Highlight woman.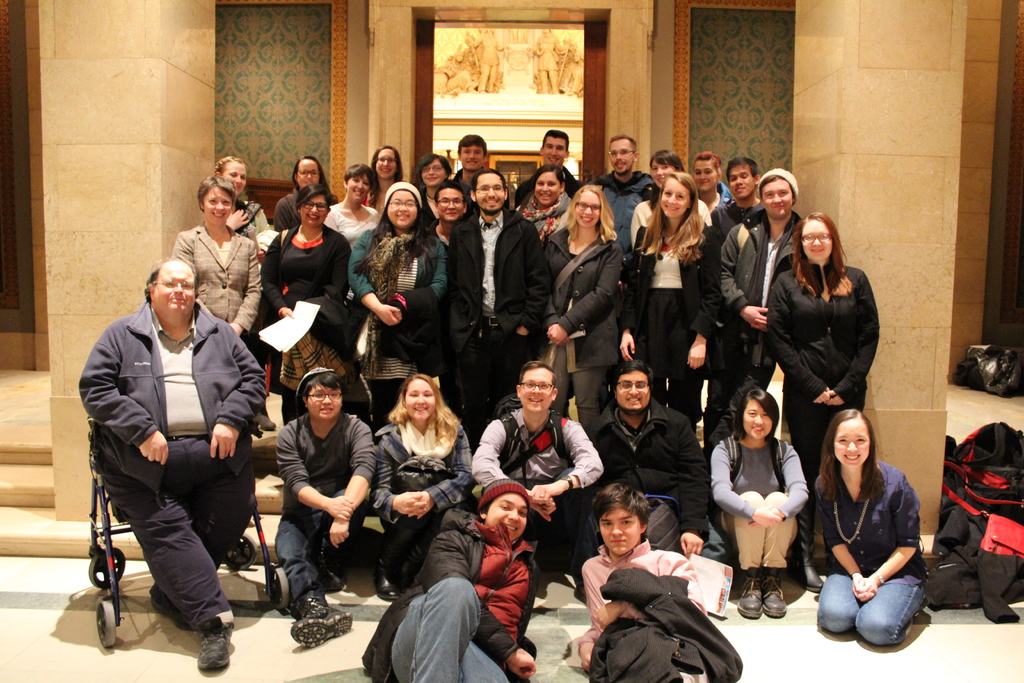
Highlighted region: locate(764, 209, 882, 479).
